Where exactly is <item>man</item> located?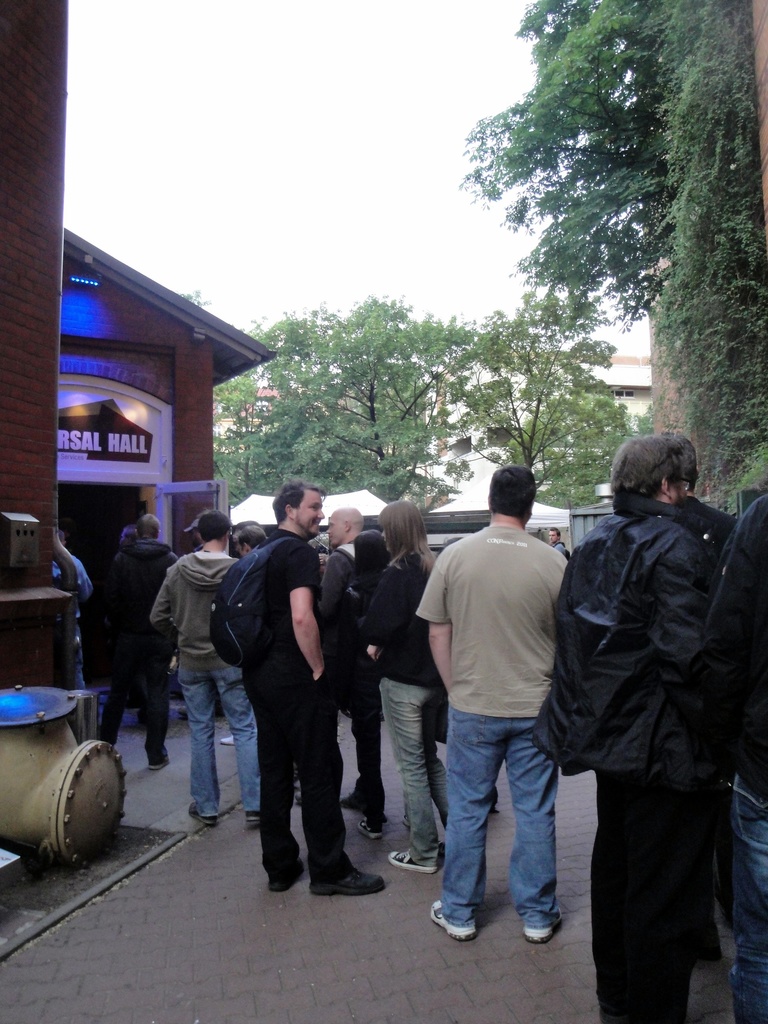
Its bounding box is (96,508,178,774).
